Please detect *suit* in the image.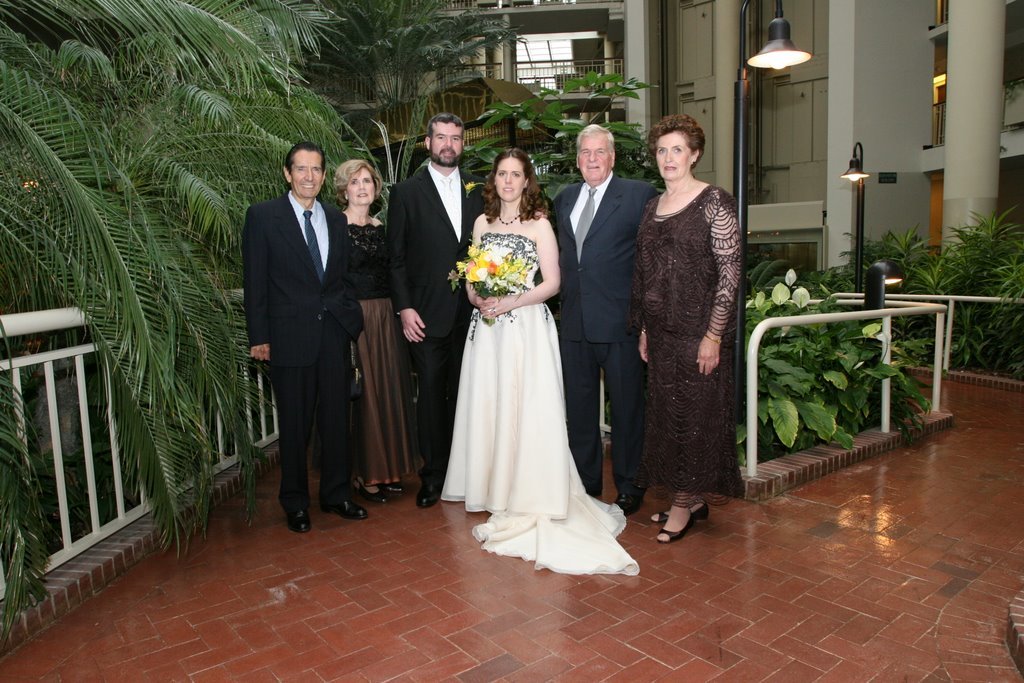
<region>384, 160, 489, 482</region>.
